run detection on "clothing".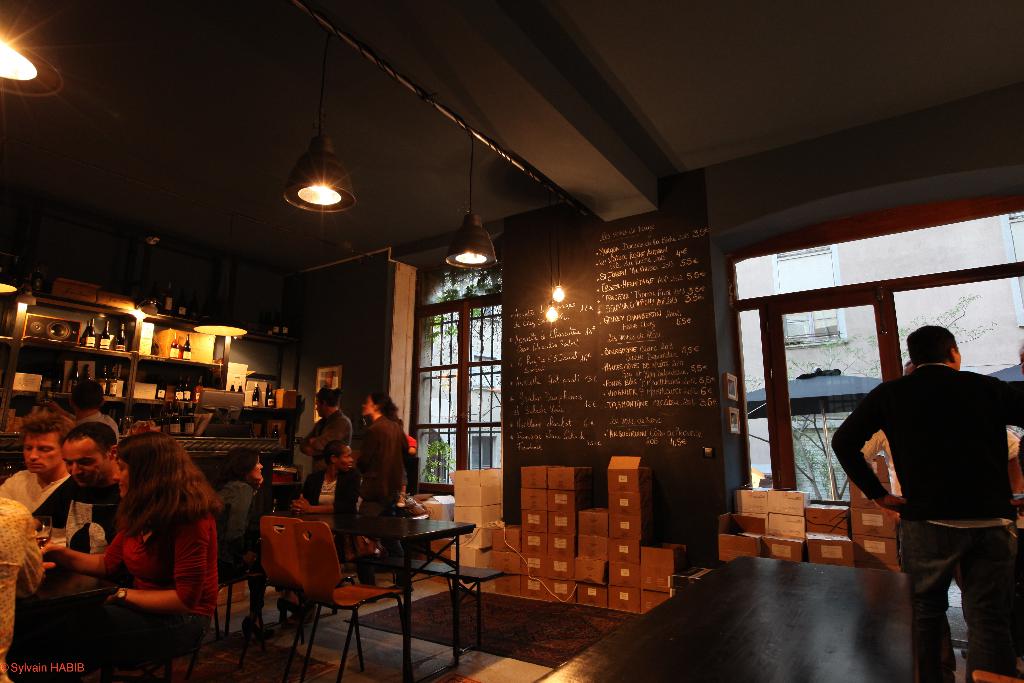
Result: (0,489,44,682).
